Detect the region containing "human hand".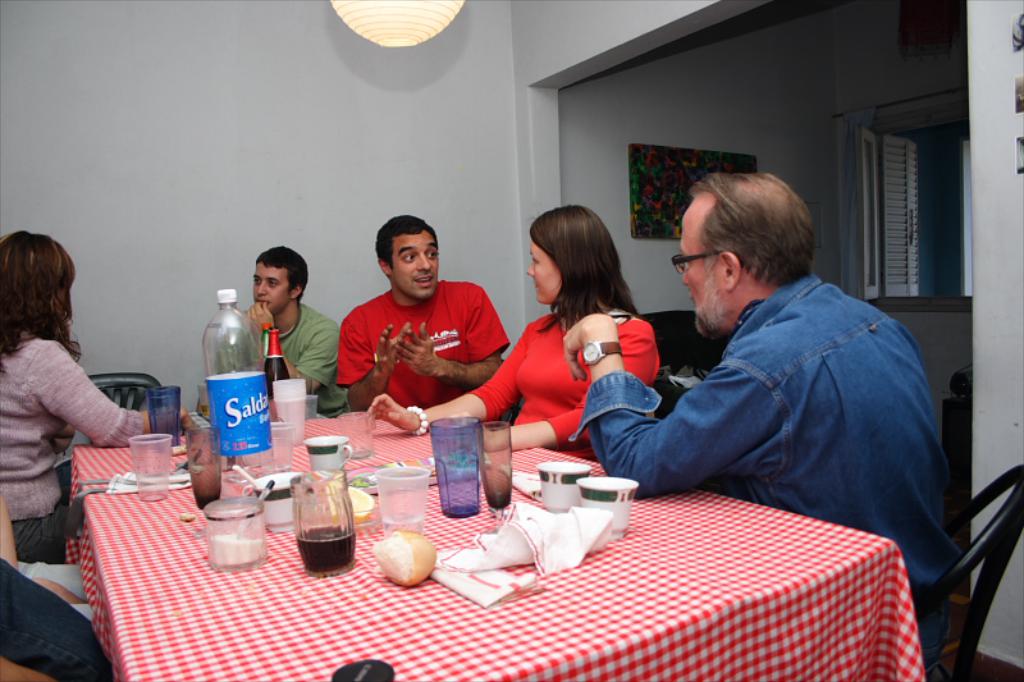
locate(242, 302, 276, 335).
